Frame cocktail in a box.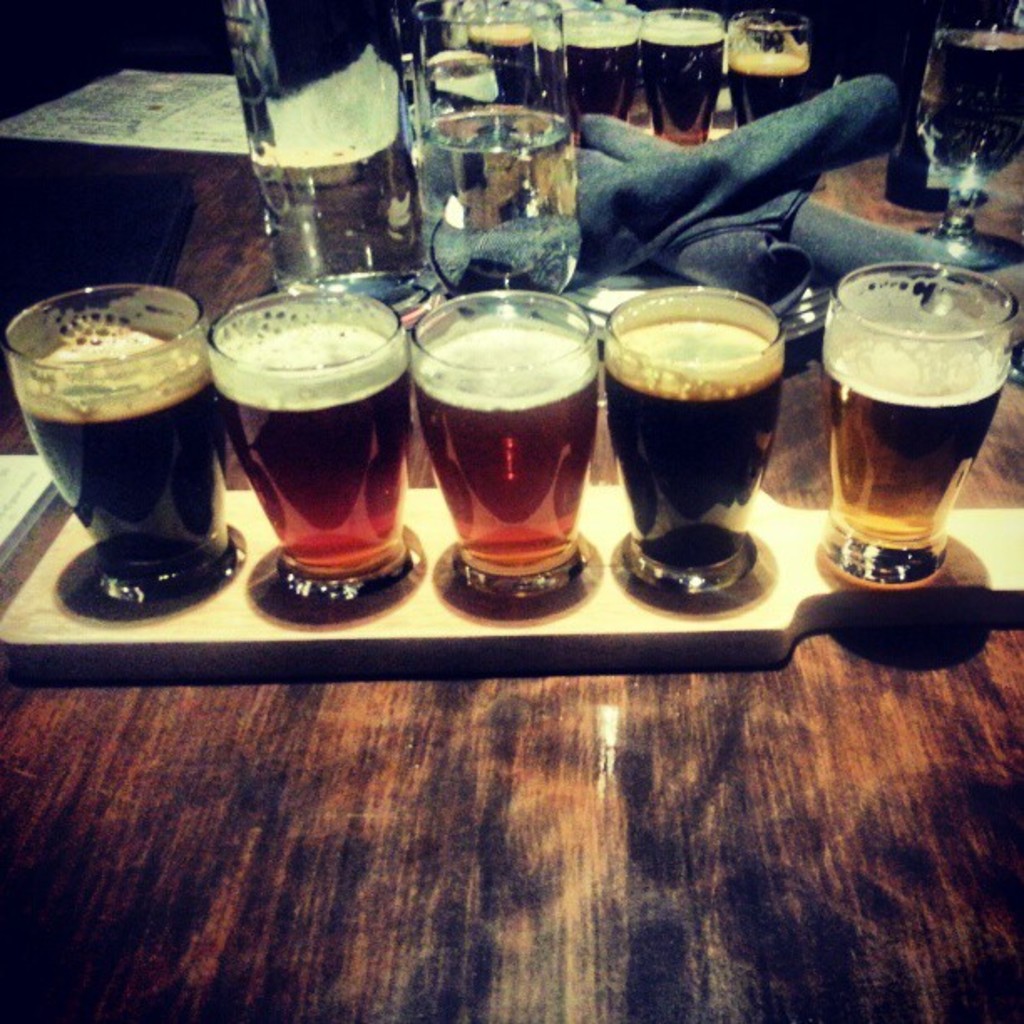
[left=827, top=244, right=1009, bottom=597].
